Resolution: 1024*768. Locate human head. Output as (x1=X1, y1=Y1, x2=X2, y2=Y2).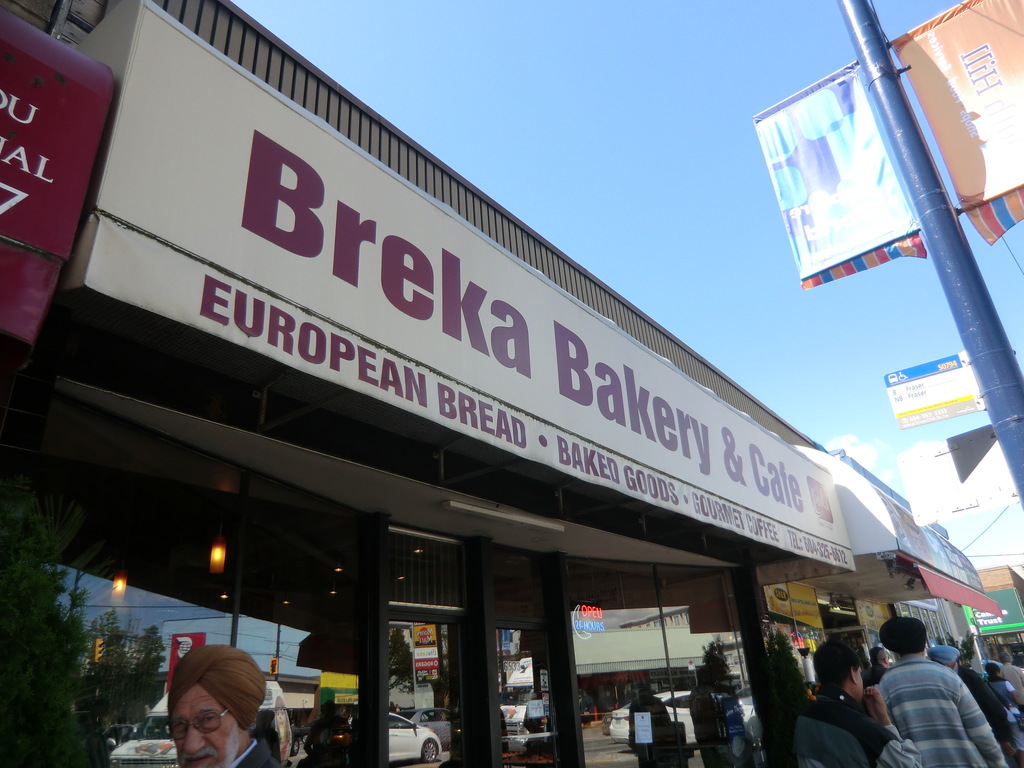
(x1=996, y1=653, x2=1015, y2=664).
